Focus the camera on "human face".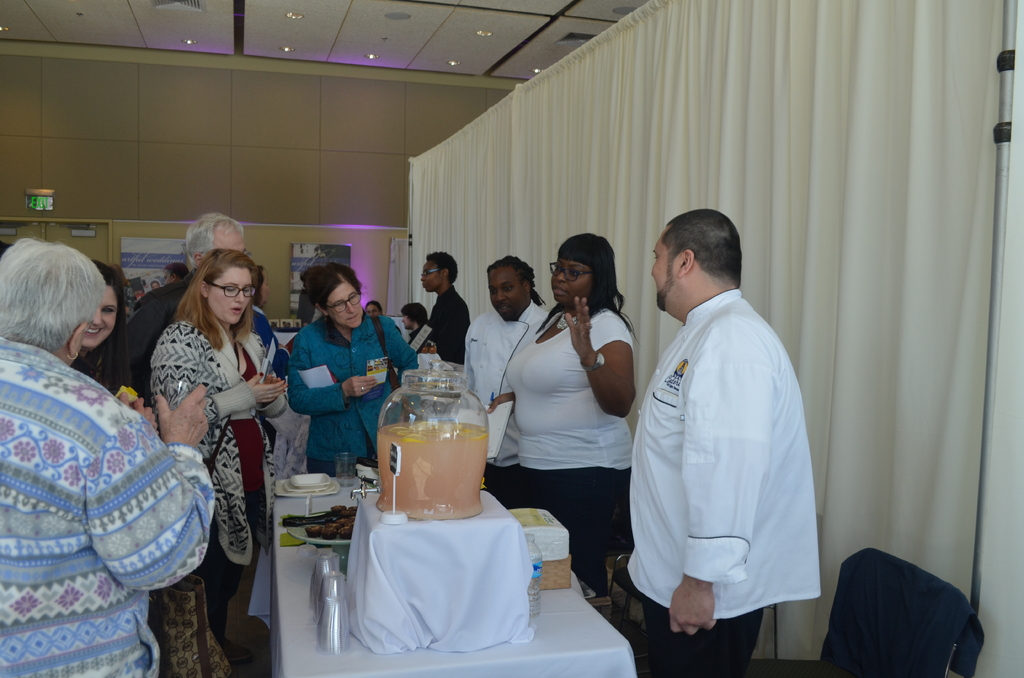
Focus region: l=403, t=311, r=410, b=332.
